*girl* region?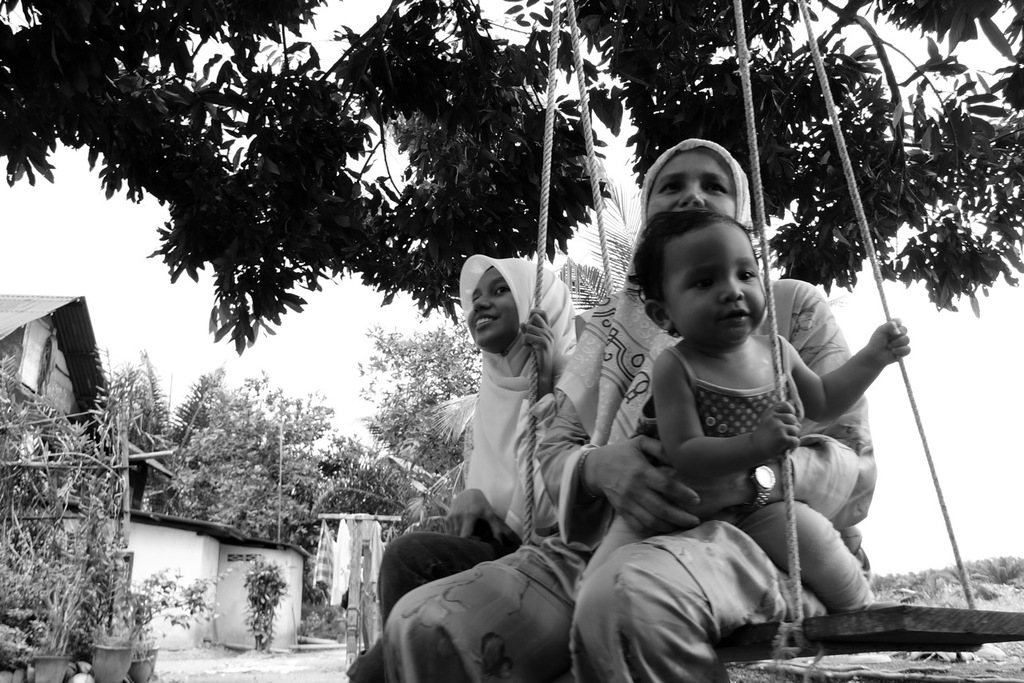
BBox(571, 205, 910, 682)
